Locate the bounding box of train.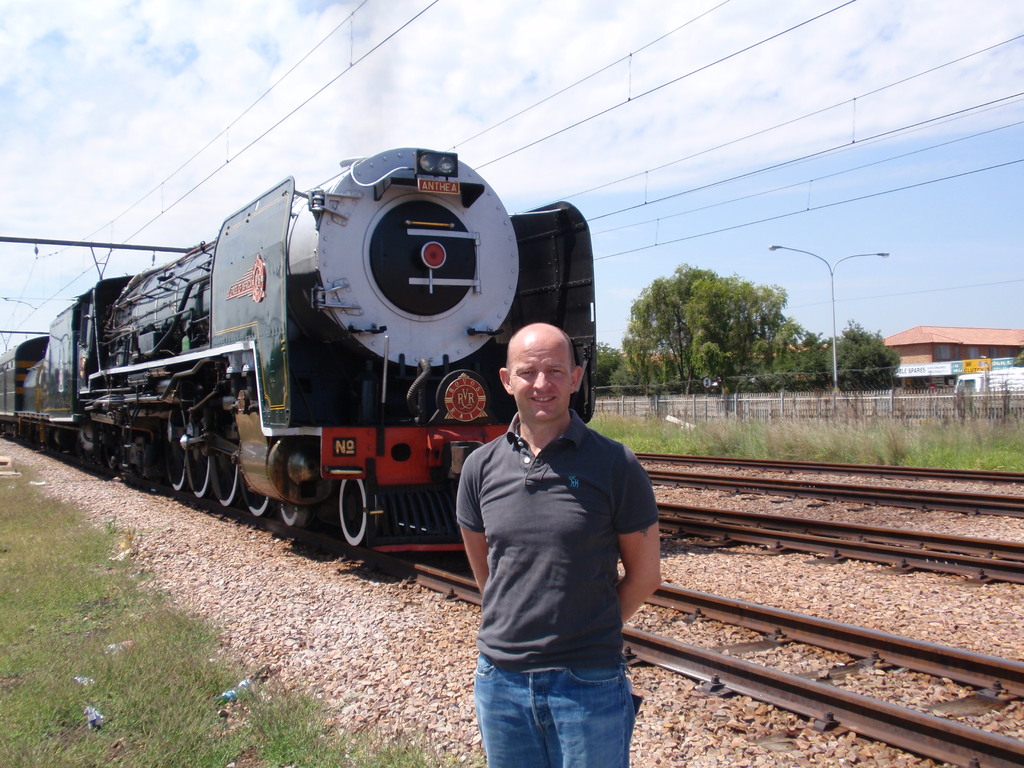
Bounding box: x1=0 y1=145 x2=598 y2=560.
